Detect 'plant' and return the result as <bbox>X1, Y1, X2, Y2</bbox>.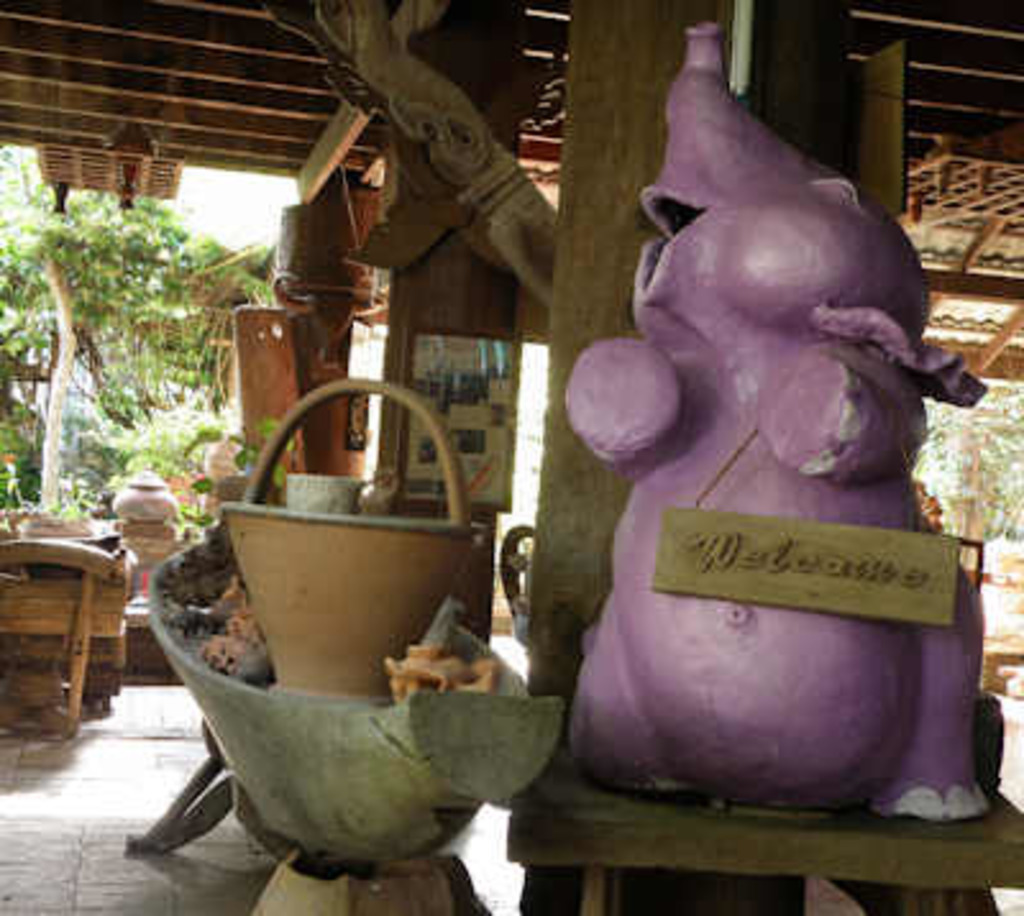
<bbox>0, 371, 97, 522</bbox>.
